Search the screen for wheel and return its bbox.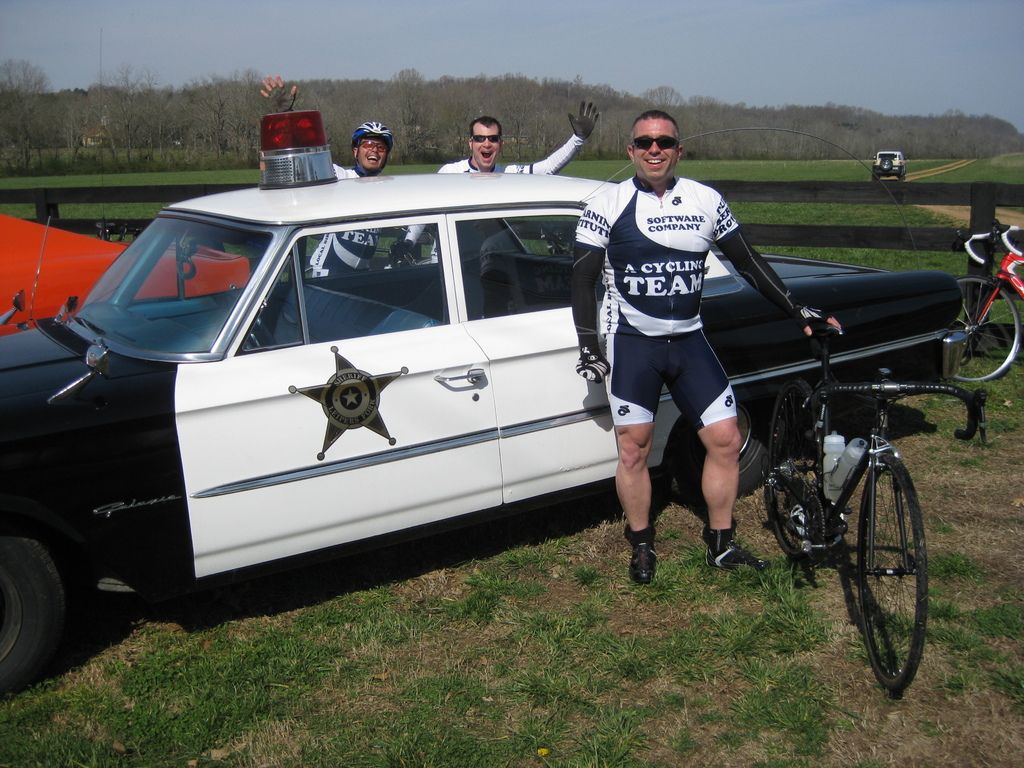
Found: box(941, 265, 1023, 384).
